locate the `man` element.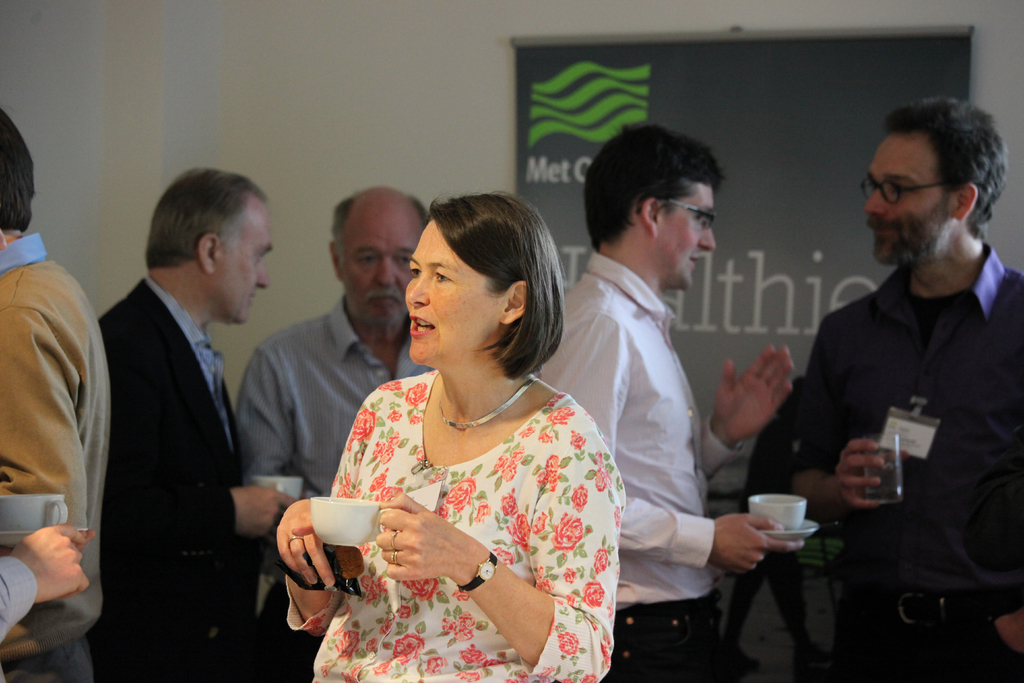
Element bbox: (left=97, top=162, right=303, bottom=682).
